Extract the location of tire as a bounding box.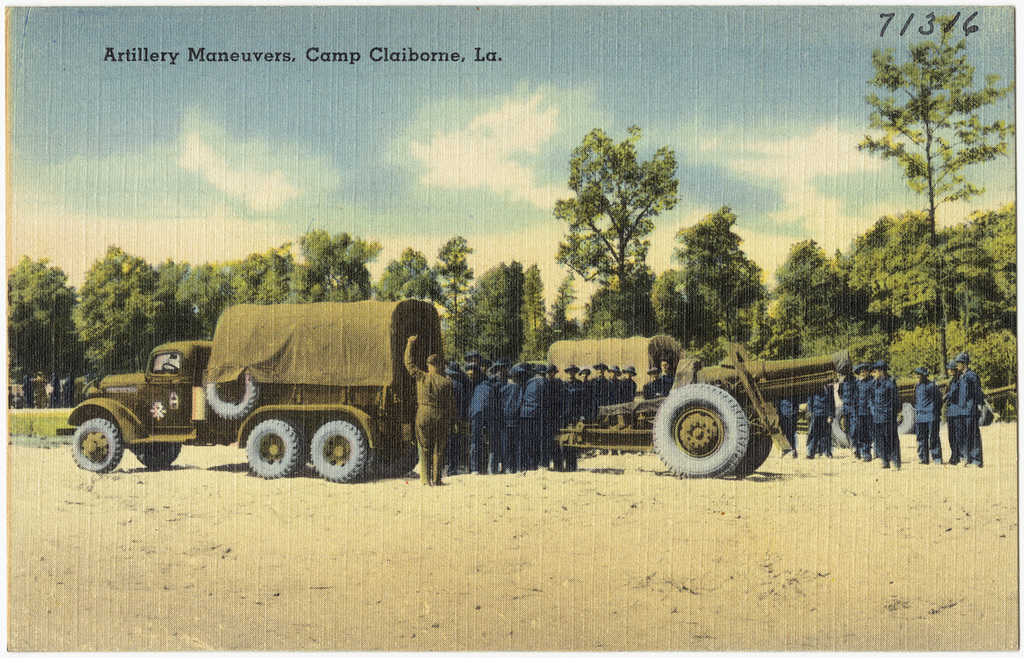
x1=208, y1=367, x2=266, y2=416.
